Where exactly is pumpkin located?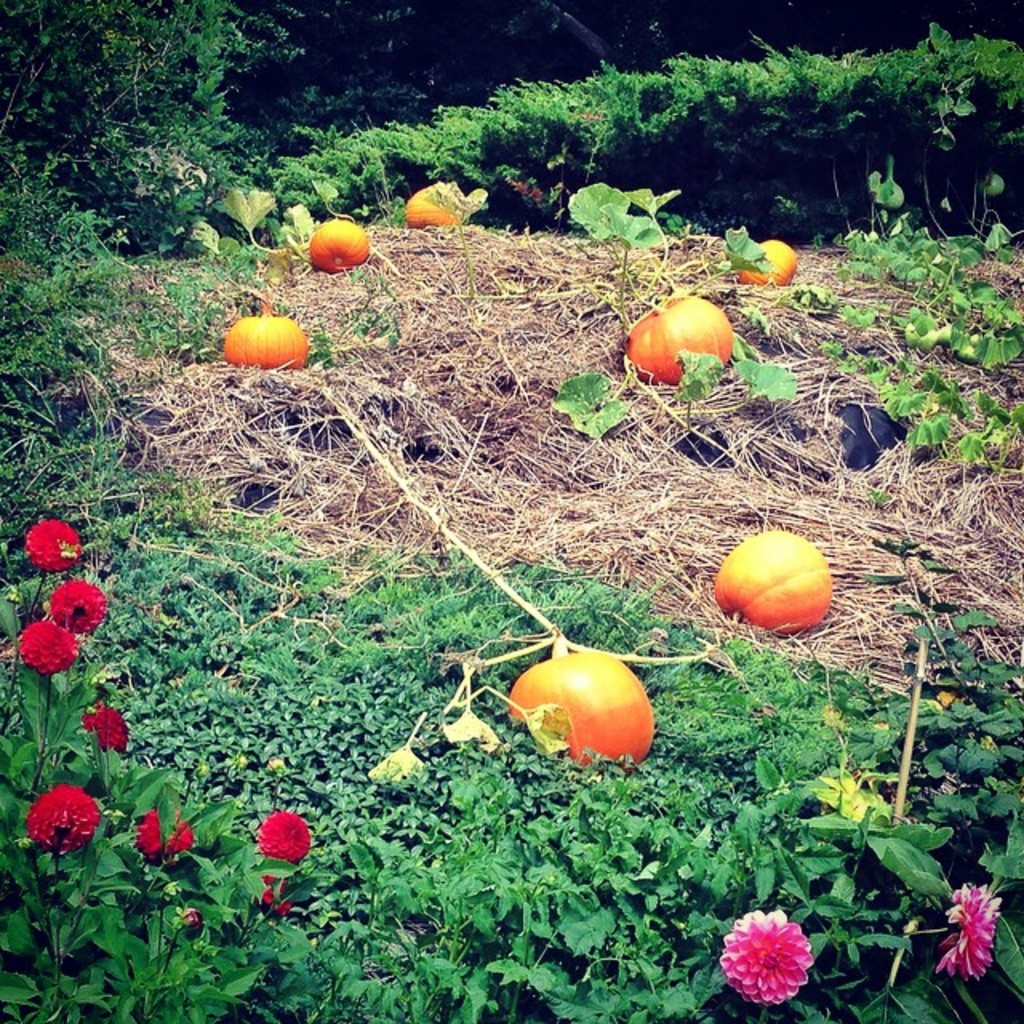
Its bounding box is 411, 182, 469, 230.
